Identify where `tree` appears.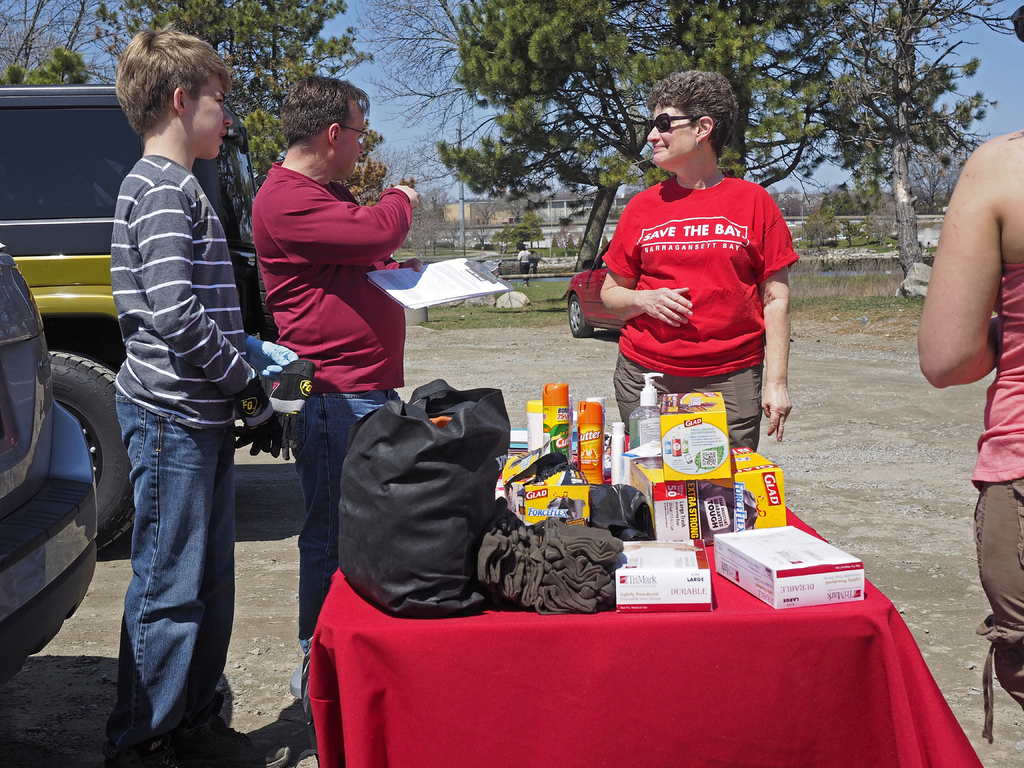
Appears at box=[431, 0, 782, 268].
